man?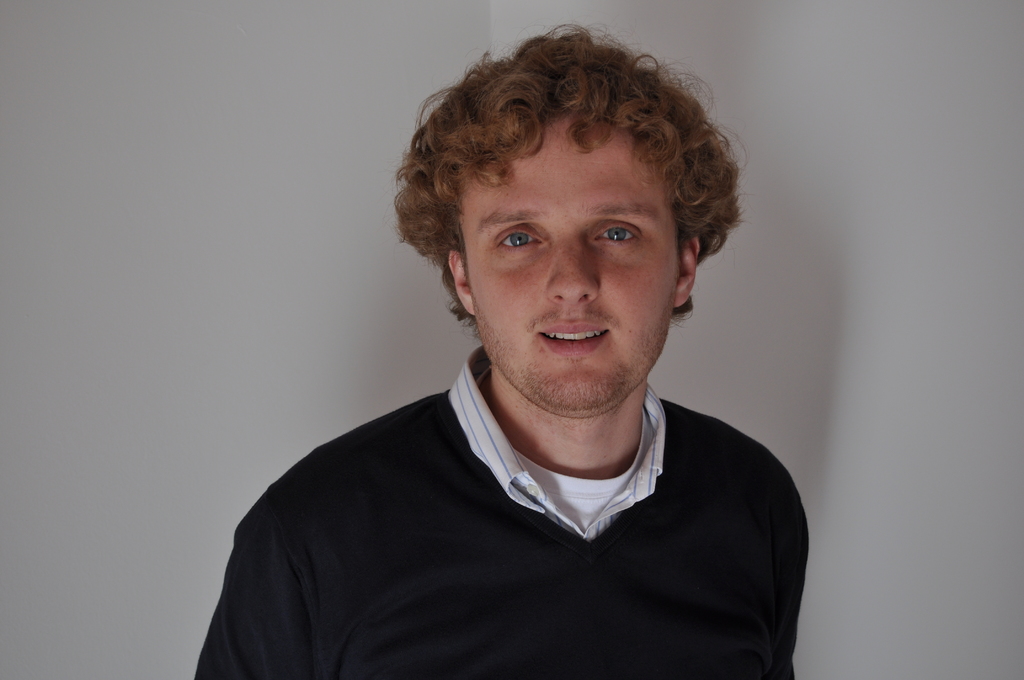
[188, 31, 843, 679]
